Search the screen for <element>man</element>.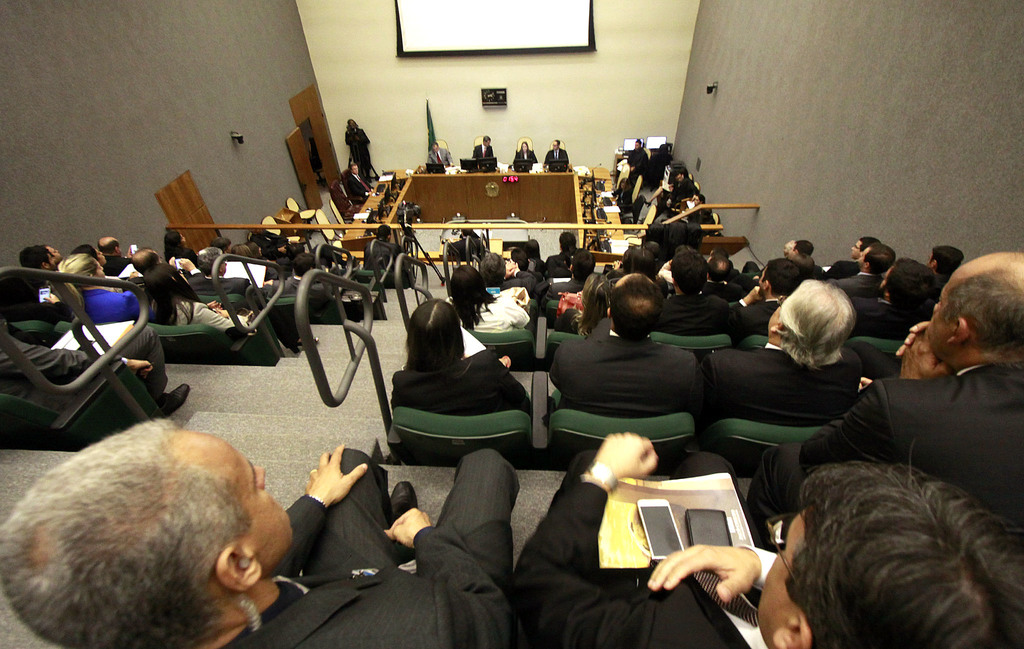
Found at box=[36, 243, 64, 265].
